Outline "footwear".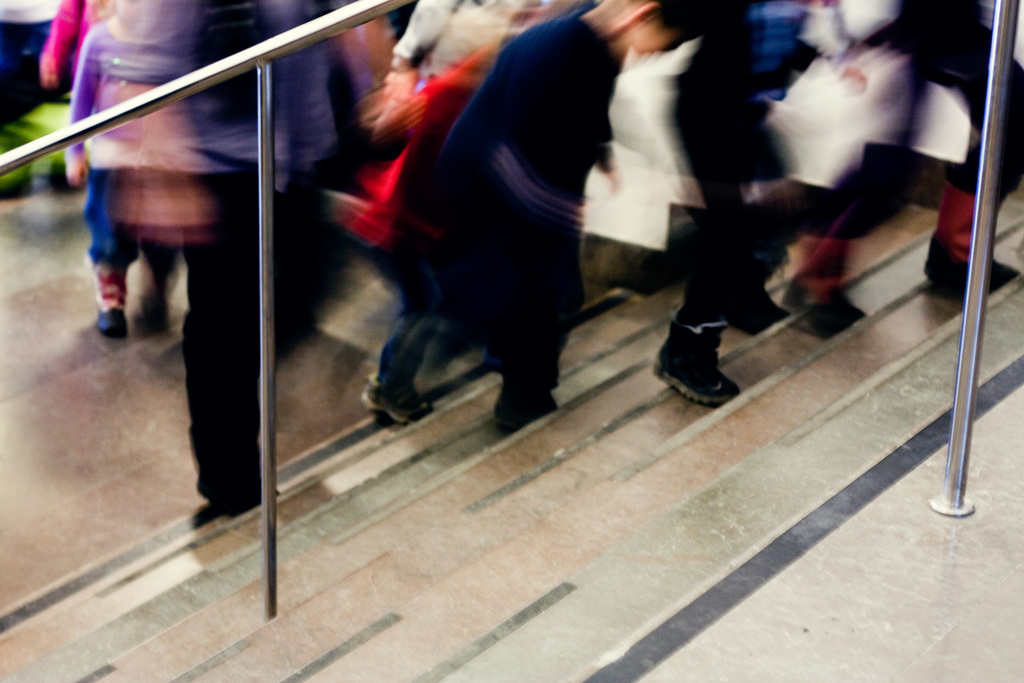
Outline: rect(192, 497, 248, 525).
